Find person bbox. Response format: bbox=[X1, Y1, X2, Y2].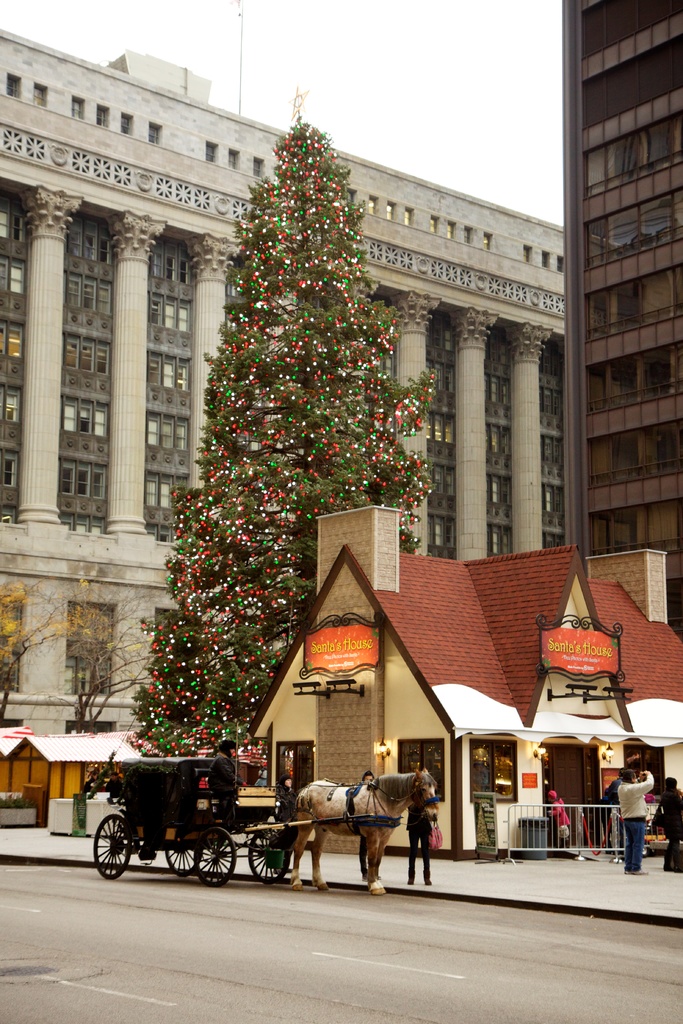
bbox=[206, 739, 244, 825].
